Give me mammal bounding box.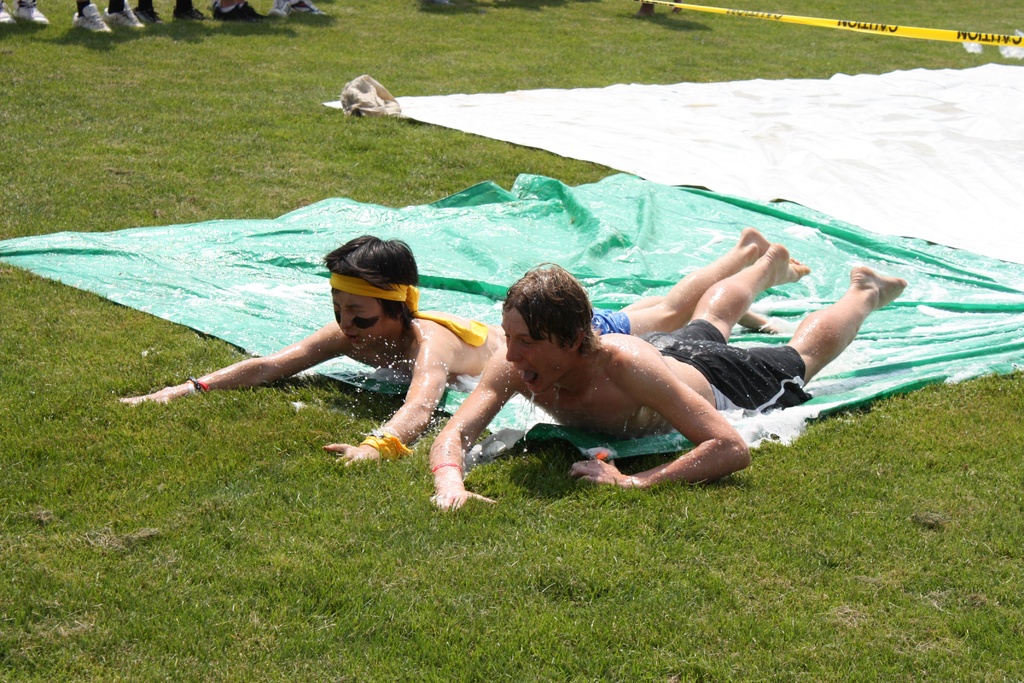
l=125, t=231, r=792, b=468.
